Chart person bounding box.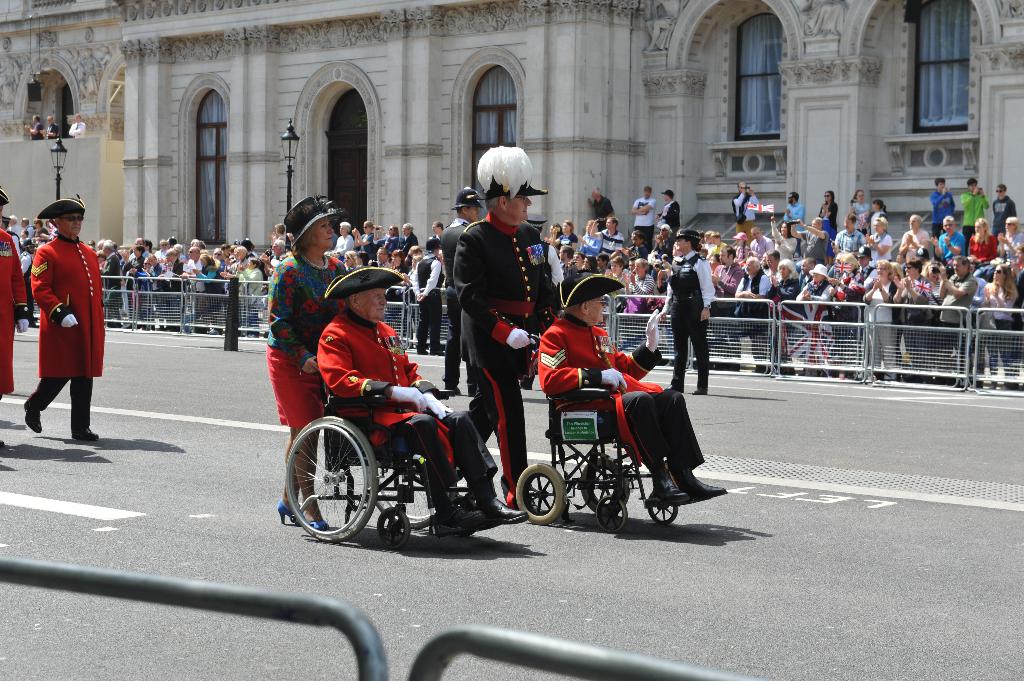
Charted: <region>961, 181, 987, 245</region>.
